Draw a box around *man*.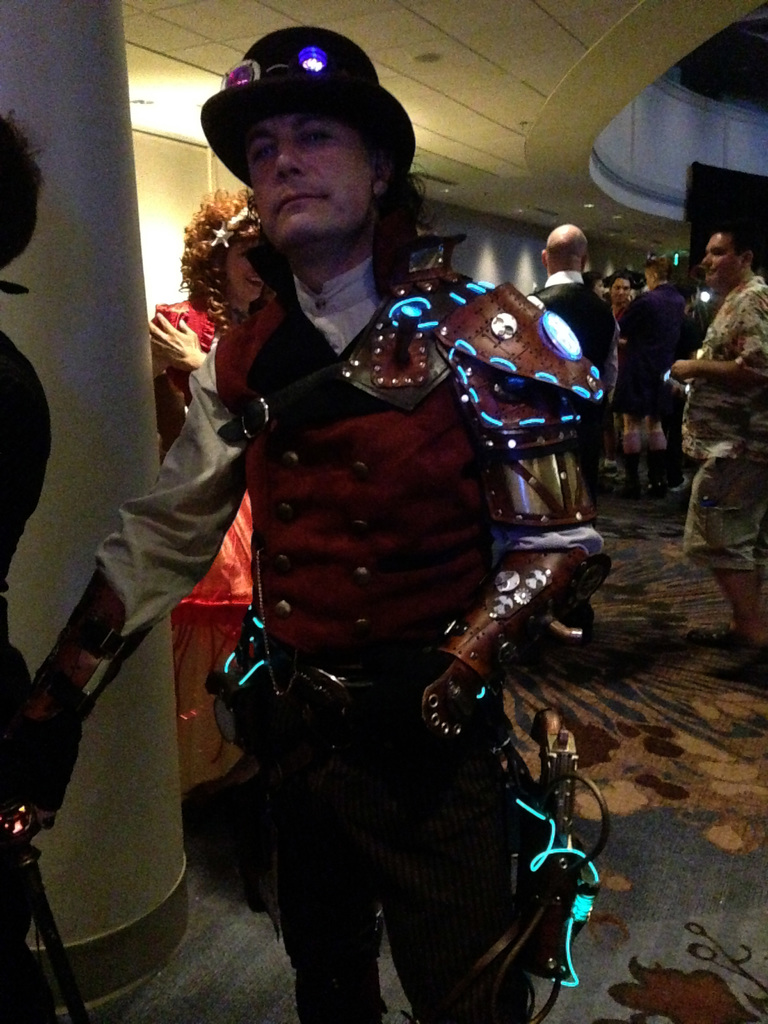
detection(525, 223, 620, 497).
